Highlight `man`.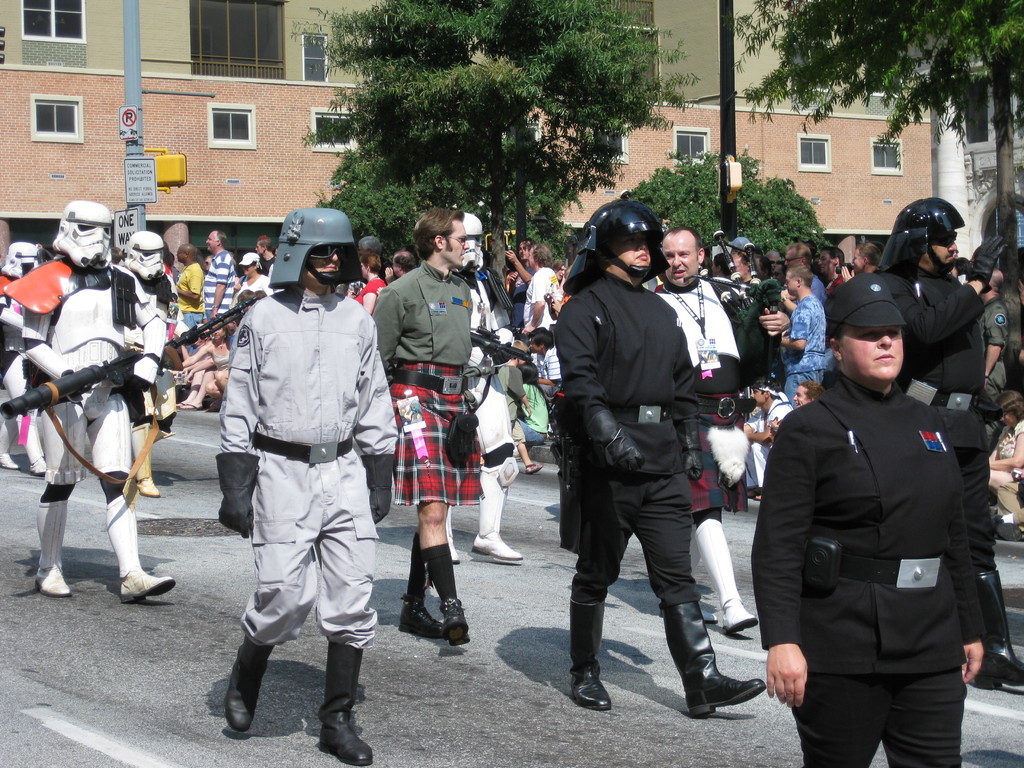
Highlighted region: <bbox>366, 203, 485, 650</bbox>.
